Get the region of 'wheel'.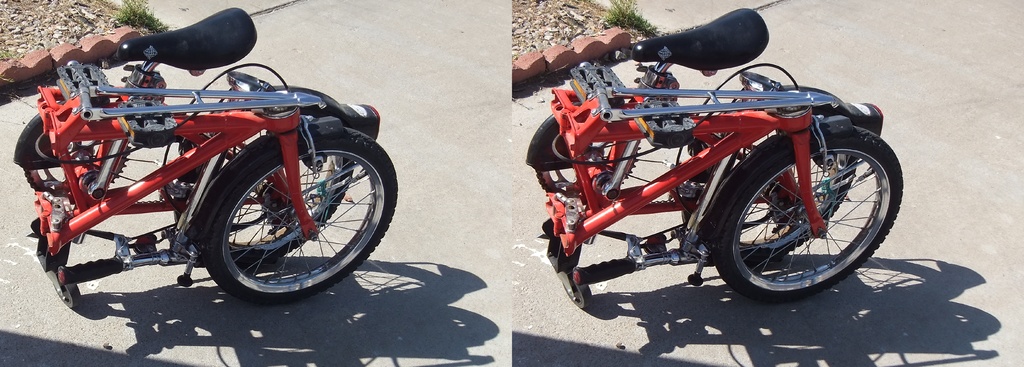
pyautogui.locateOnScreen(204, 127, 399, 307).
